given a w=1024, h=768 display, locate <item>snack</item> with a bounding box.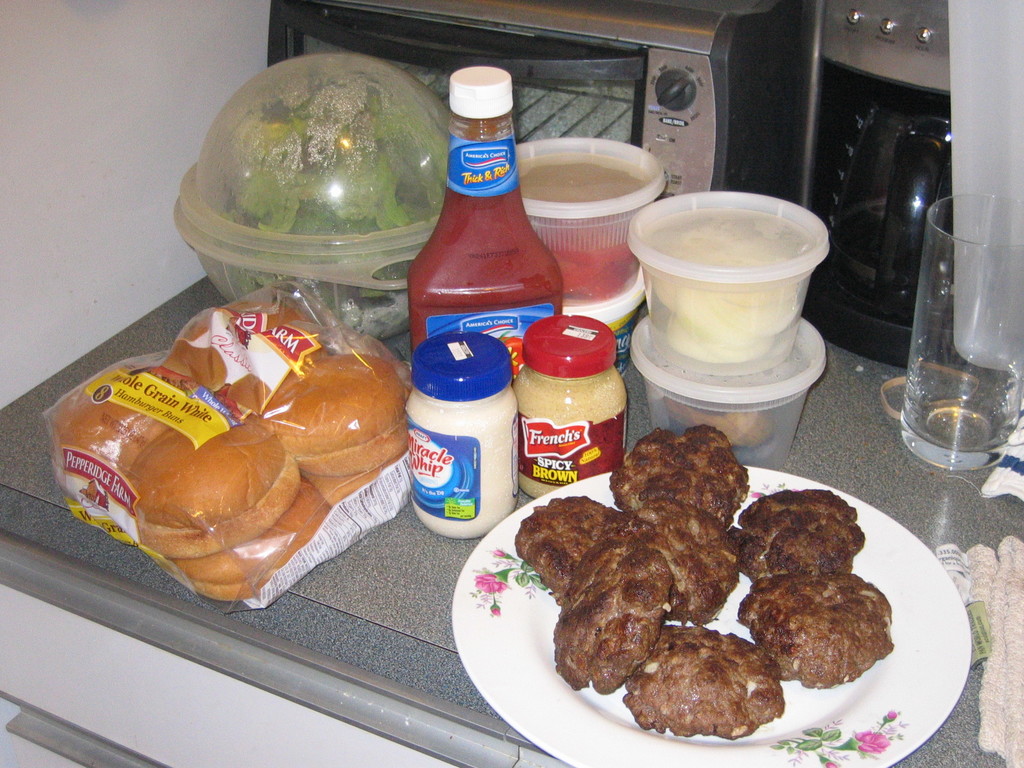
Located: l=609, t=420, r=752, b=532.
